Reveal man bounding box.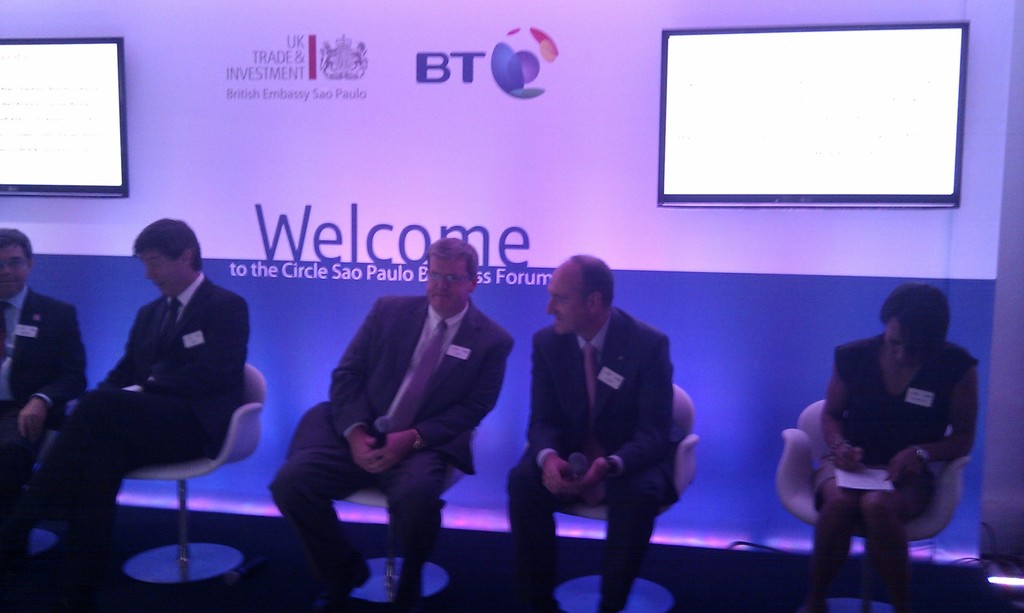
Revealed: BBox(29, 209, 252, 612).
